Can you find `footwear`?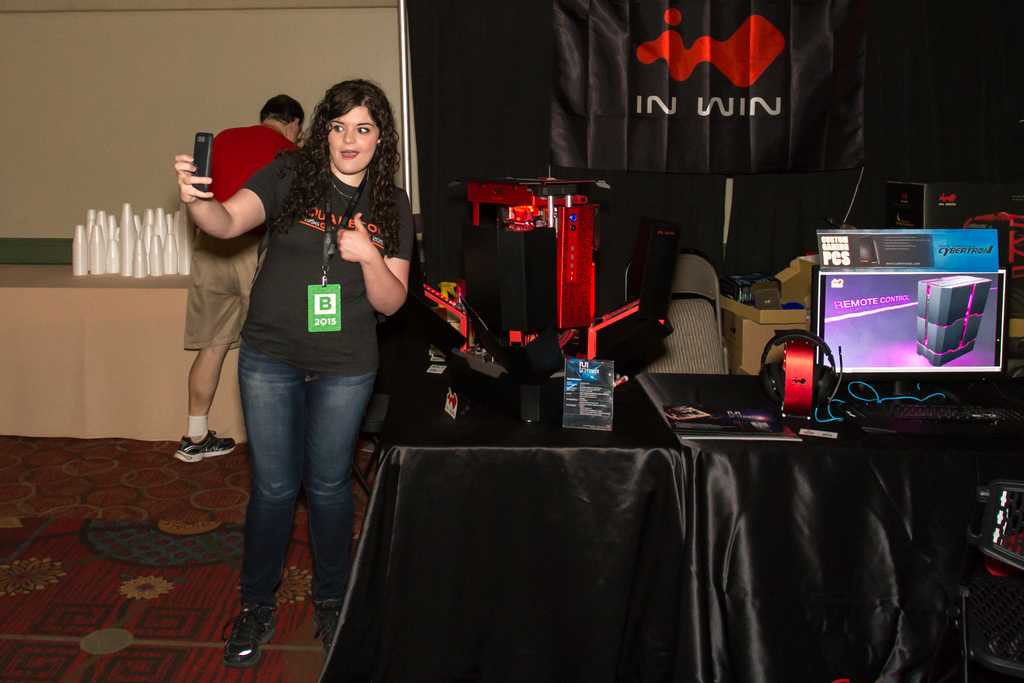
Yes, bounding box: box(213, 584, 280, 672).
